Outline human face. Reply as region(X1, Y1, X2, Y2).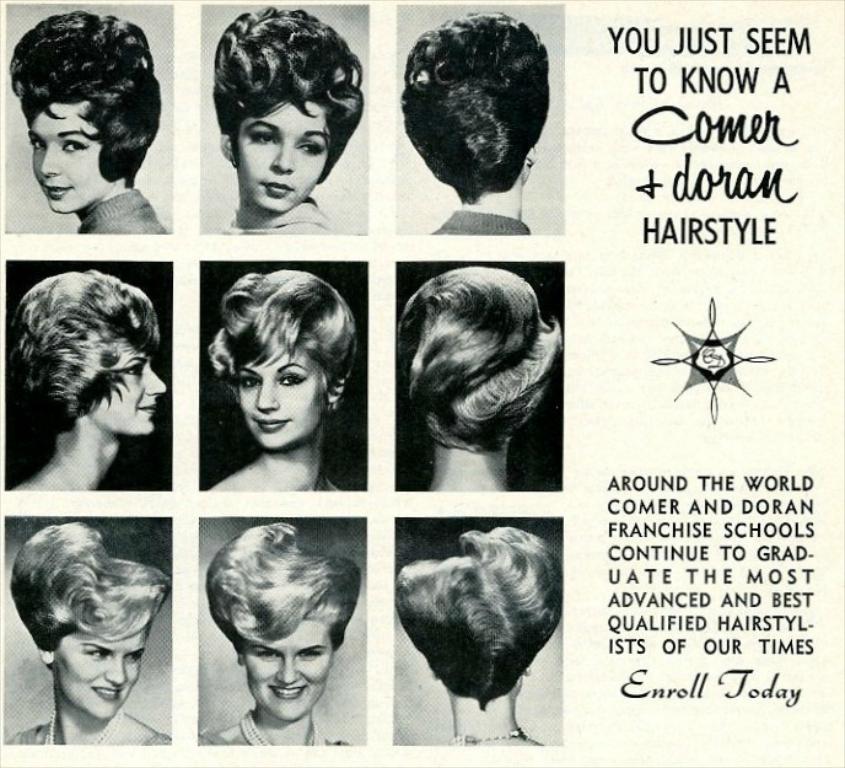
region(88, 344, 168, 436).
